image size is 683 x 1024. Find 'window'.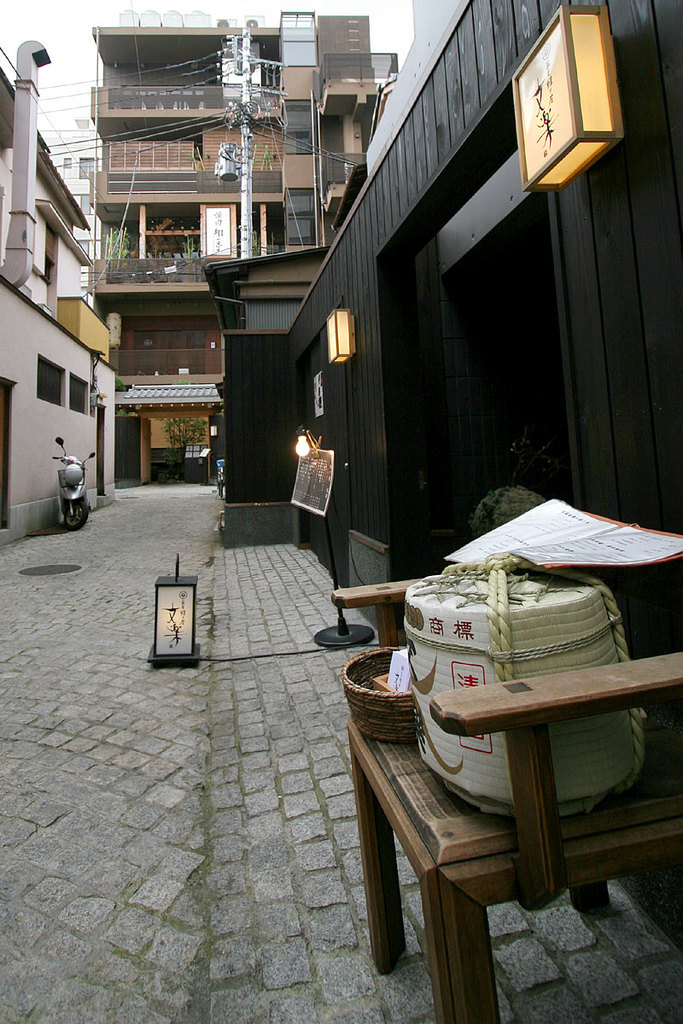
crop(69, 376, 88, 411).
